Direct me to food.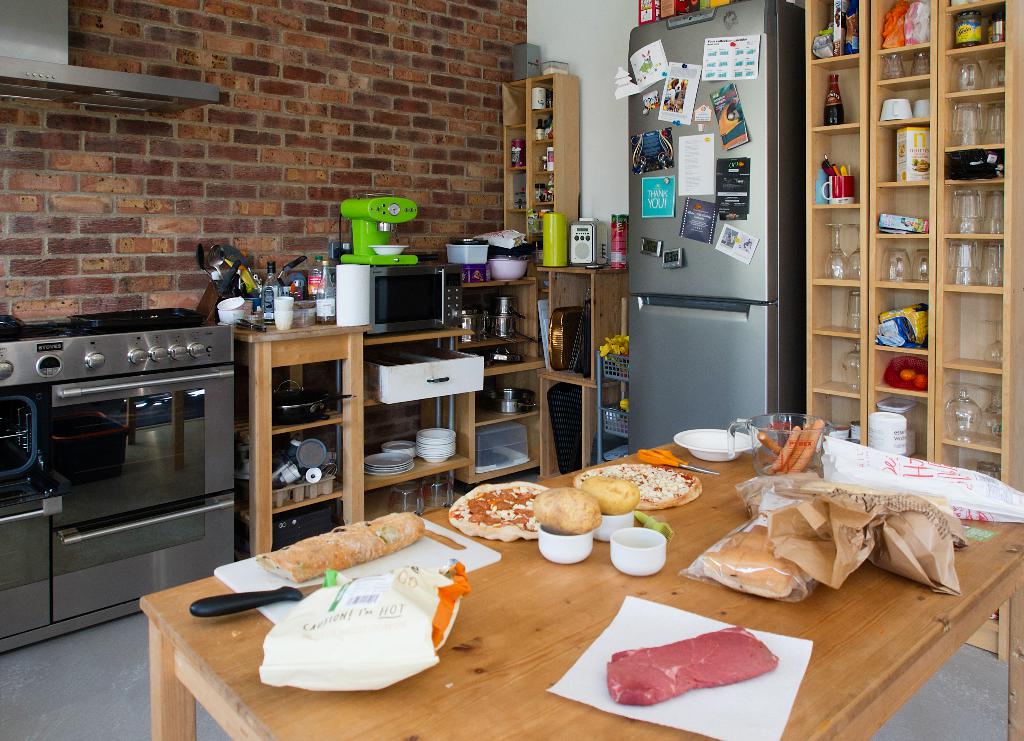
Direction: rect(262, 512, 426, 576).
